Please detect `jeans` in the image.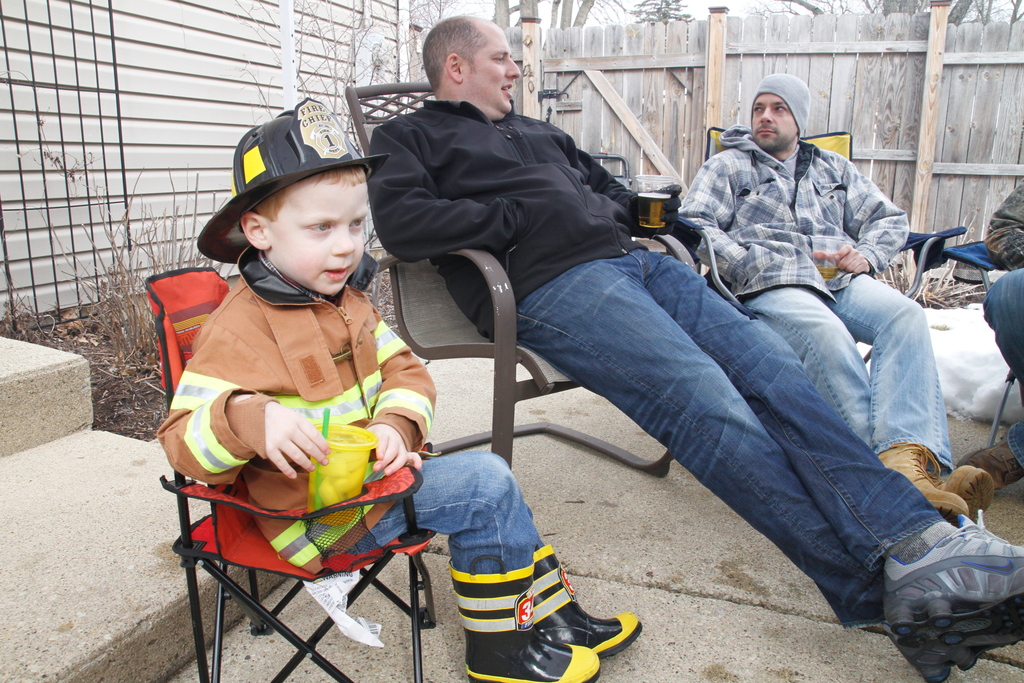
<bbox>750, 272, 949, 467</bbox>.
